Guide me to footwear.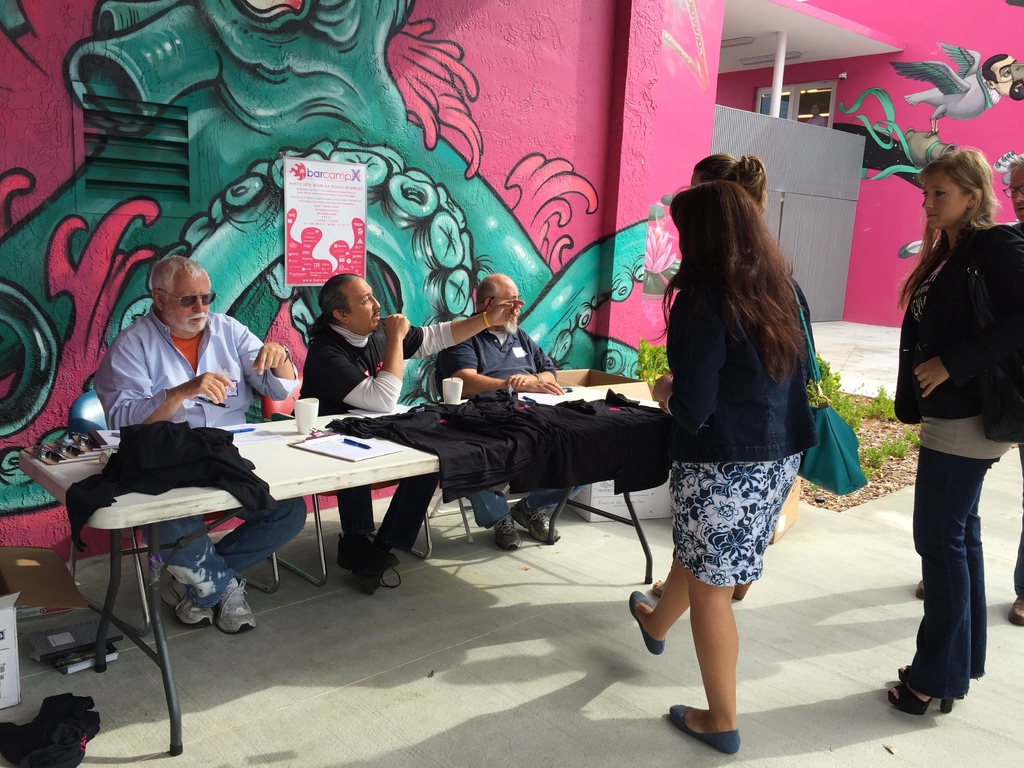
Guidance: 164, 576, 214, 627.
